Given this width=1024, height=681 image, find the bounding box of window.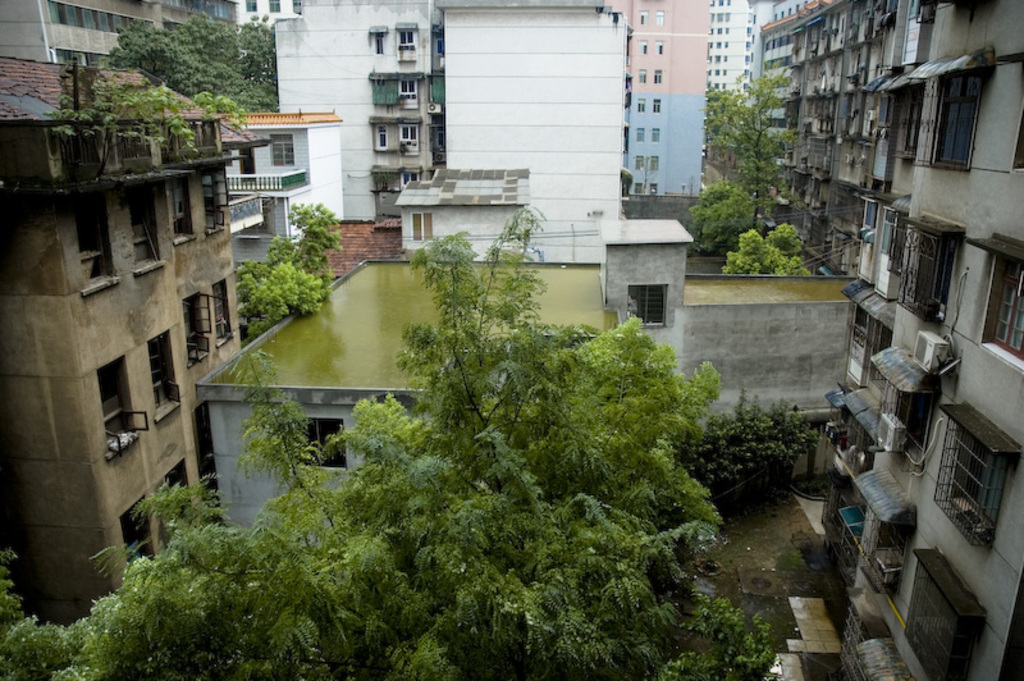
{"left": 163, "top": 454, "right": 192, "bottom": 530}.
